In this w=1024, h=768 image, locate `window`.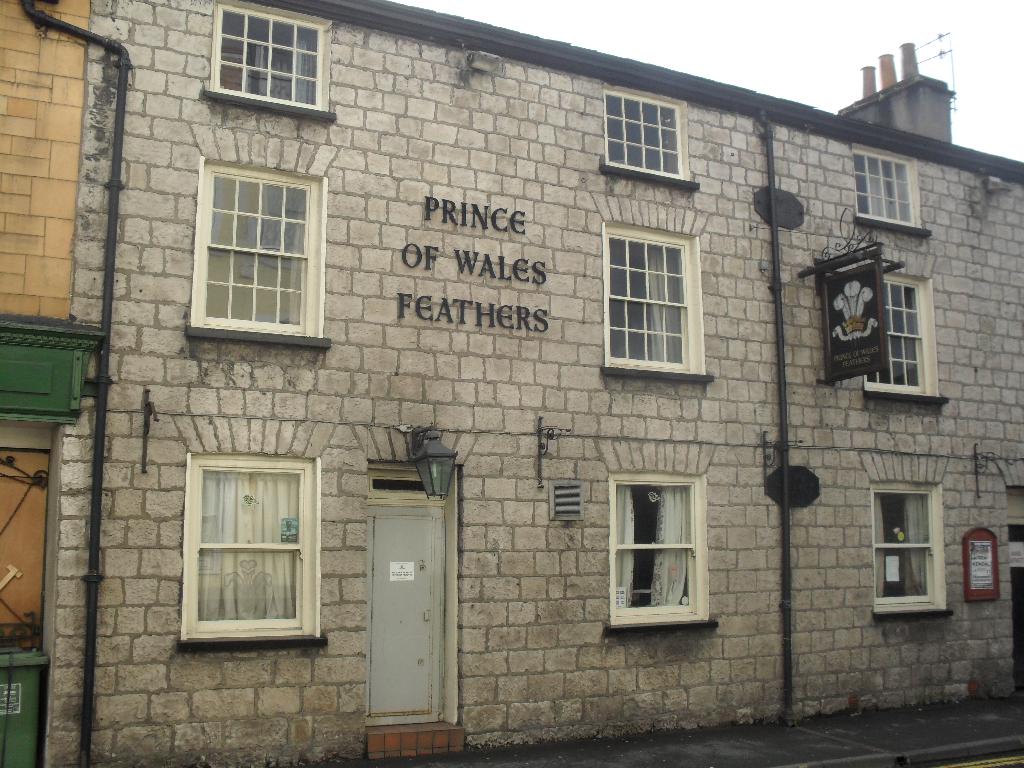
Bounding box: locate(599, 83, 703, 193).
